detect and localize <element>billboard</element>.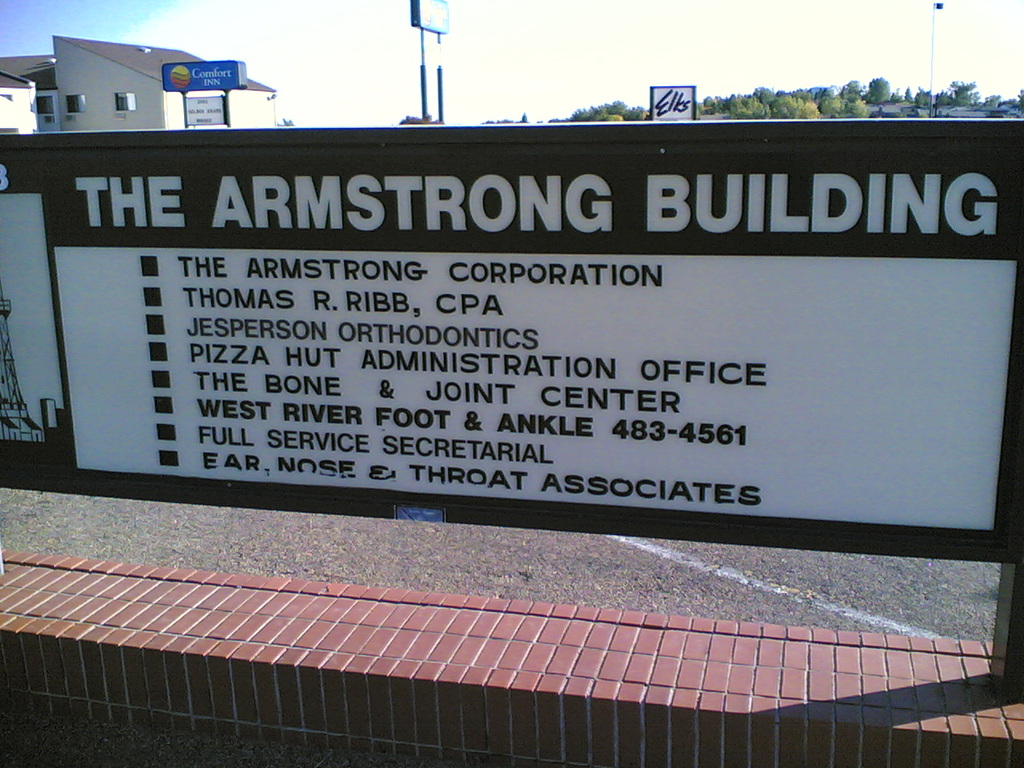
Localized at locate(91, 79, 956, 548).
